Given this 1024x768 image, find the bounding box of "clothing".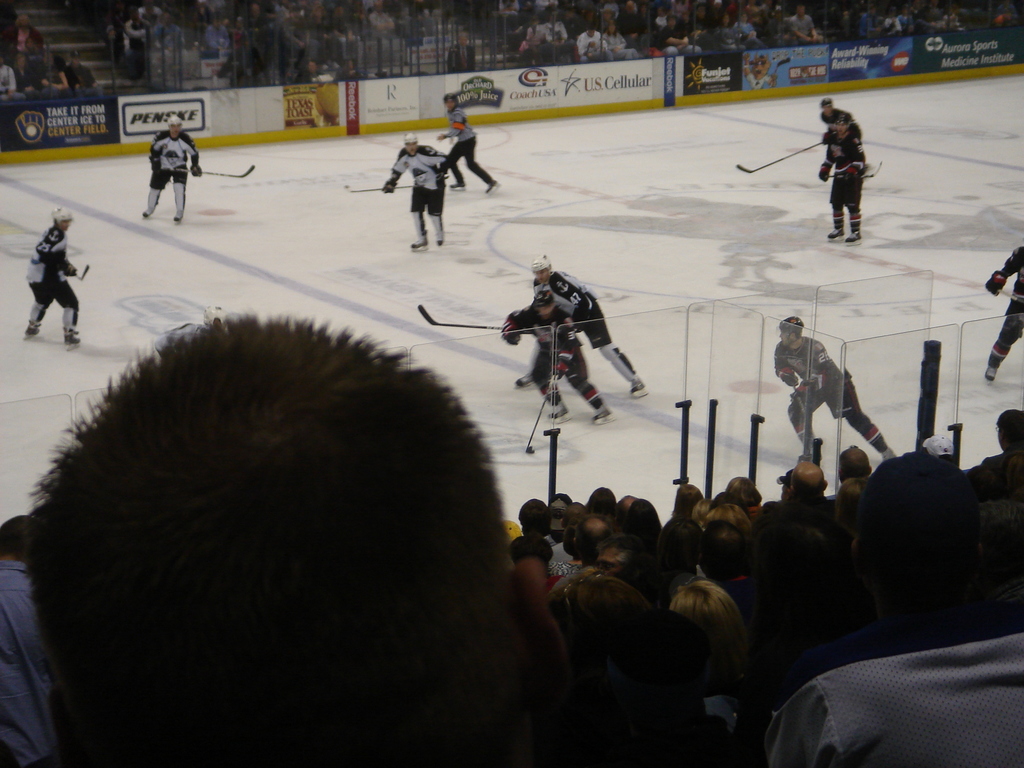
select_region(135, 140, 197, 214).
